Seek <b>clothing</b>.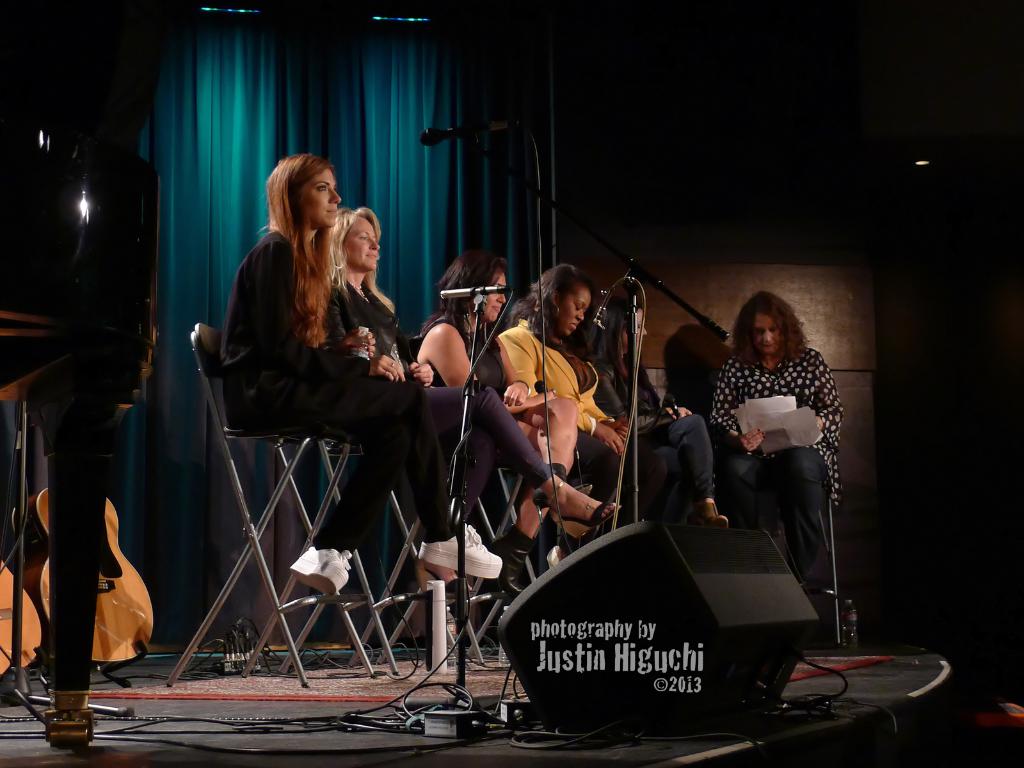
select_region(557, 421, 636, 519).
